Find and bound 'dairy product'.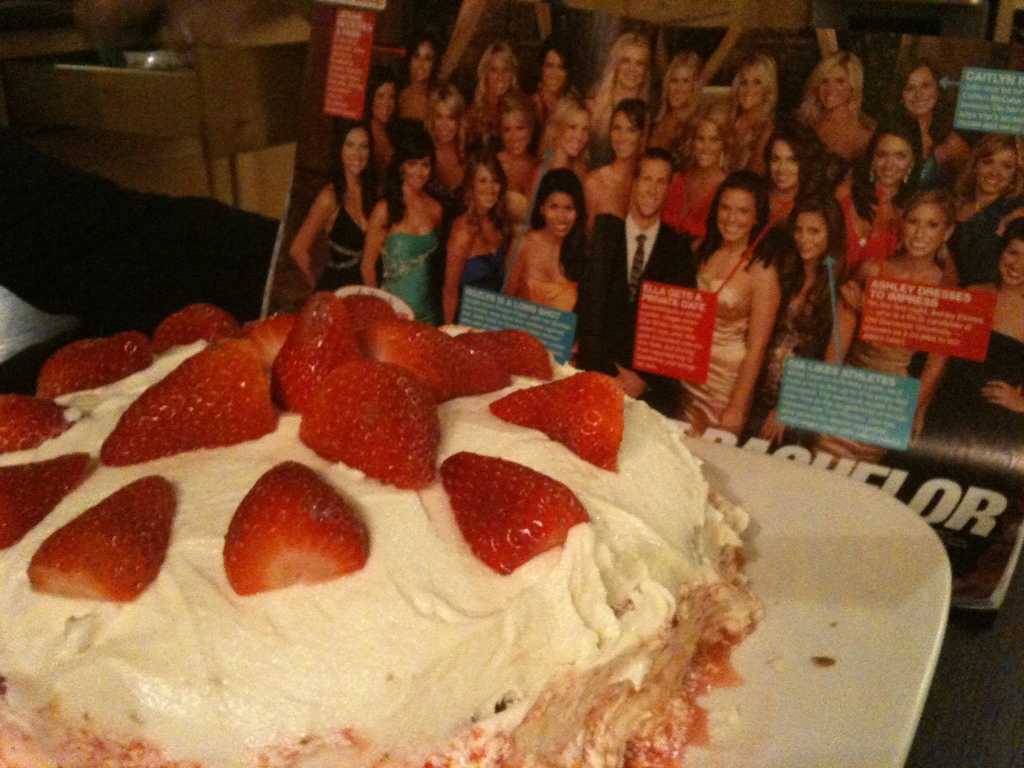
Bound: crop(11, 368, 760, 743).
